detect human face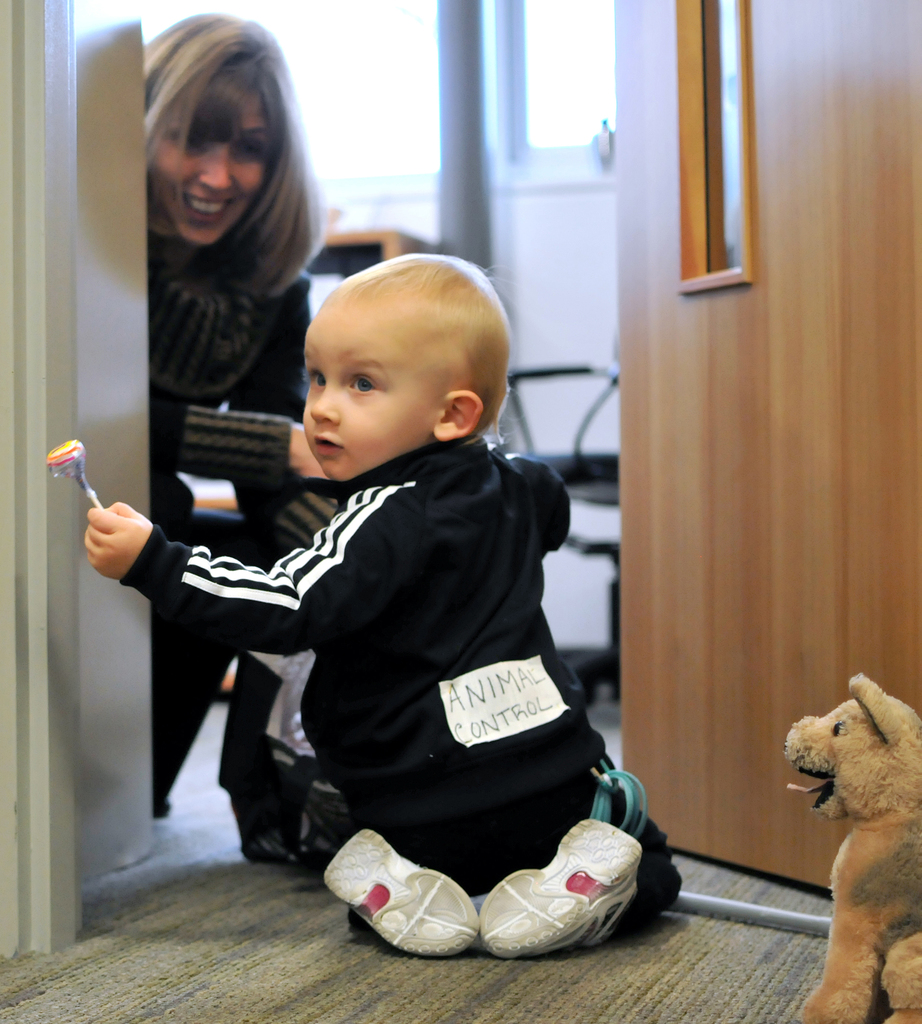
box(307, 284, 442, 483)
